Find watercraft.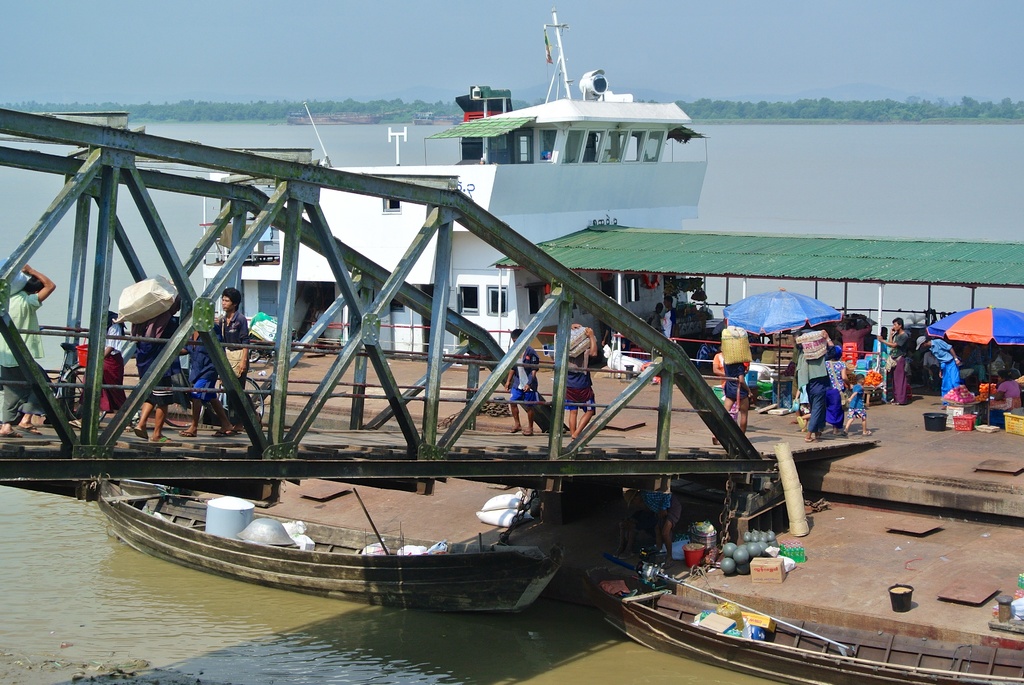
select_region(97, 482, 554, 610).
